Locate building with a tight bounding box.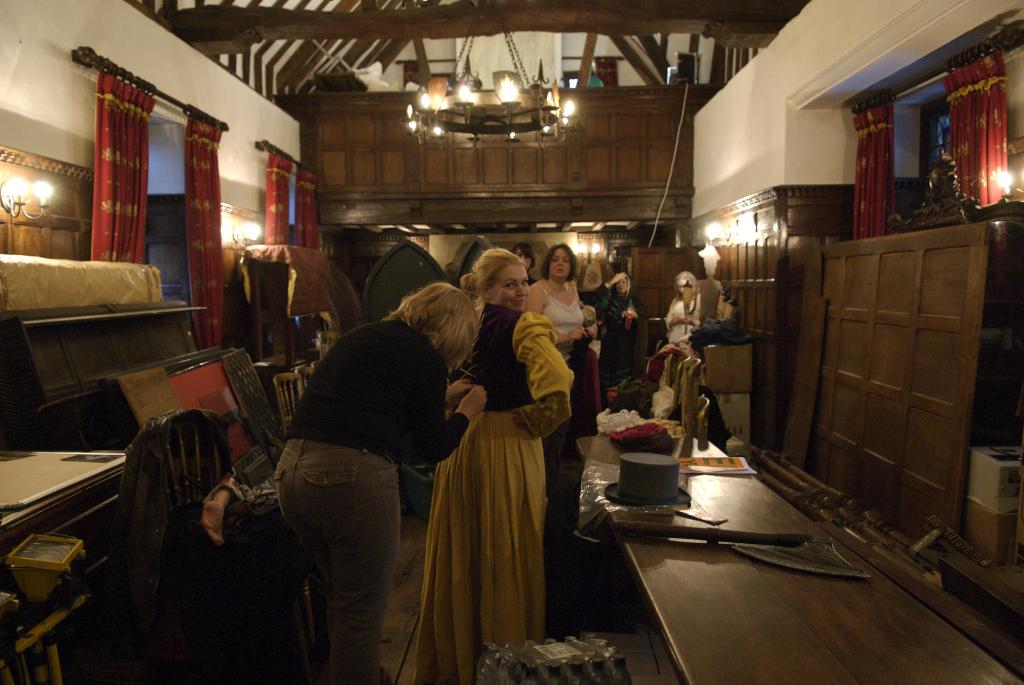
{"left": 0, "top": 2, "right": 1023, "bottom": 684}.
